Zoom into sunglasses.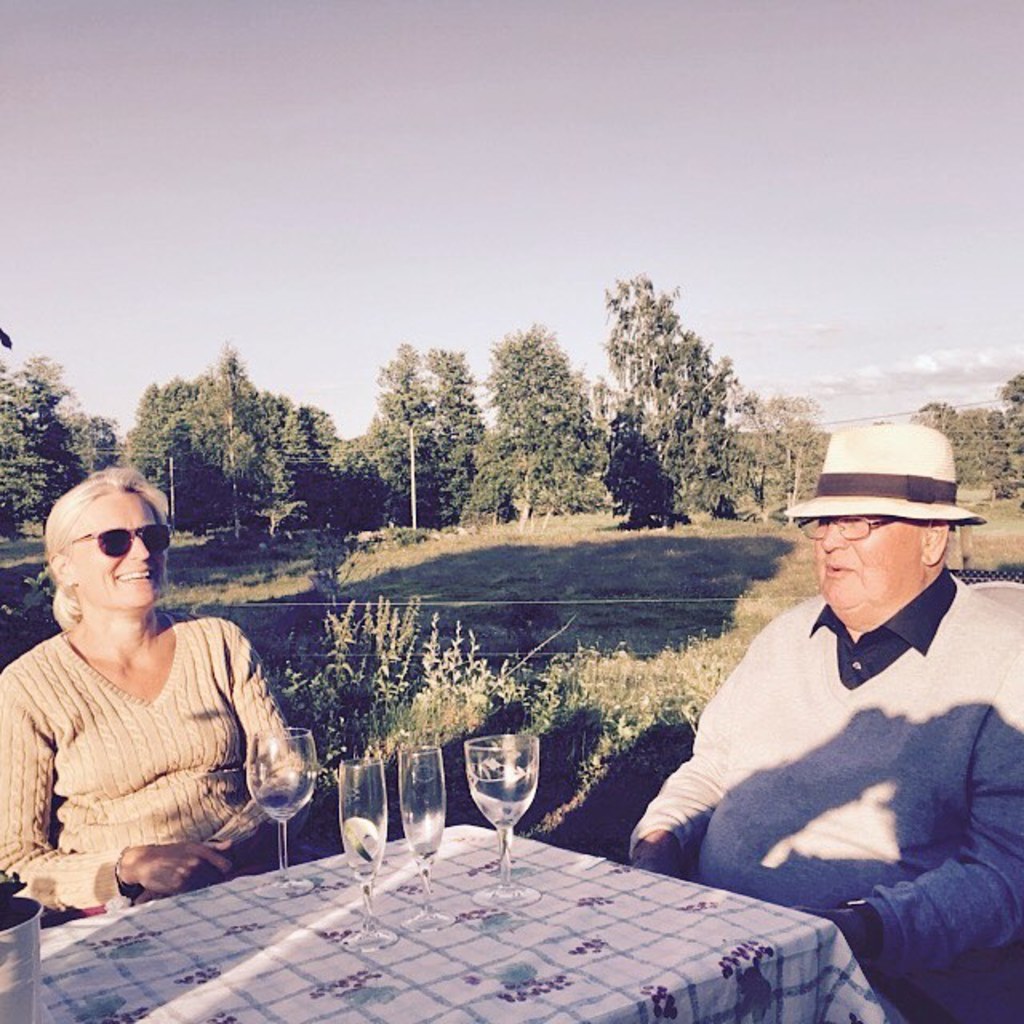
Zoom target: bbox=(66, 526, 173, 557).
